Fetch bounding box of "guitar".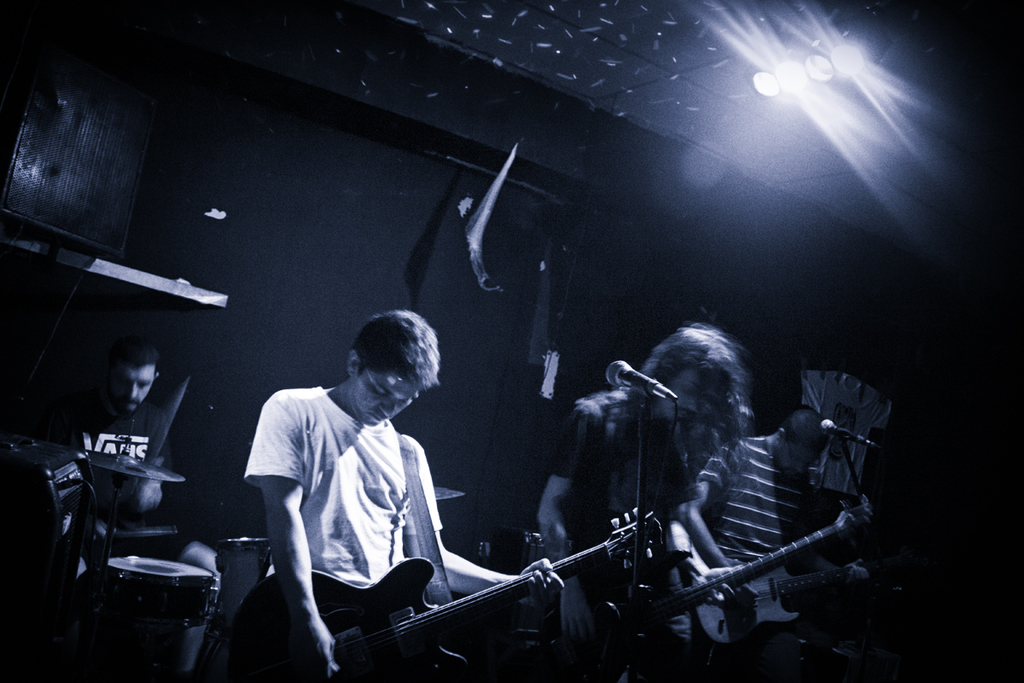
Bbox: <box>598,493,874,668</box>.
